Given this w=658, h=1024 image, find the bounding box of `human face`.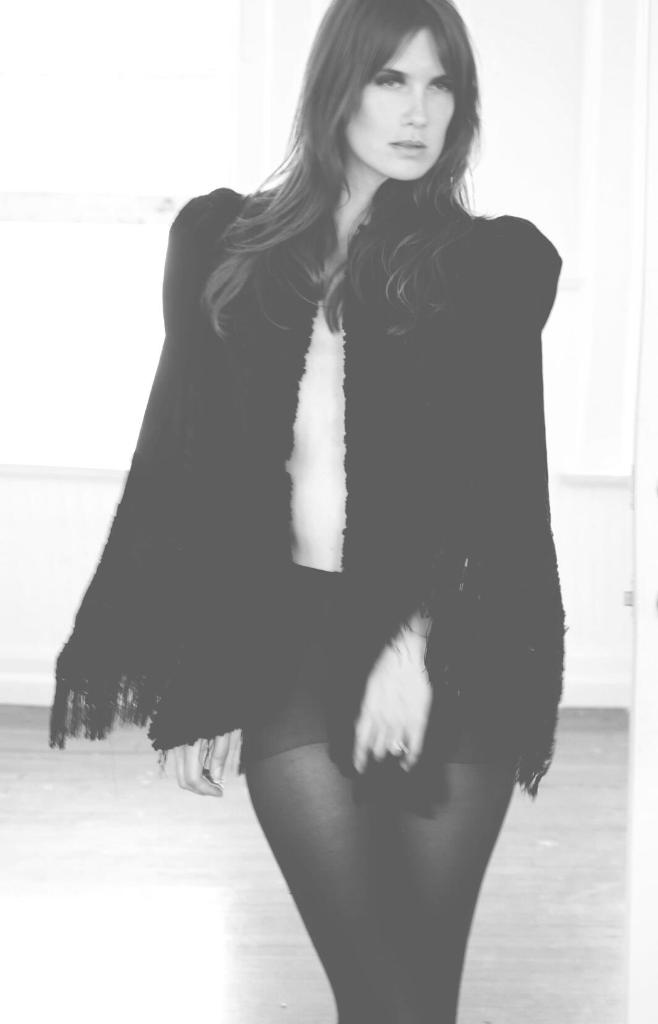
crop(344, 29, 458, 182).
